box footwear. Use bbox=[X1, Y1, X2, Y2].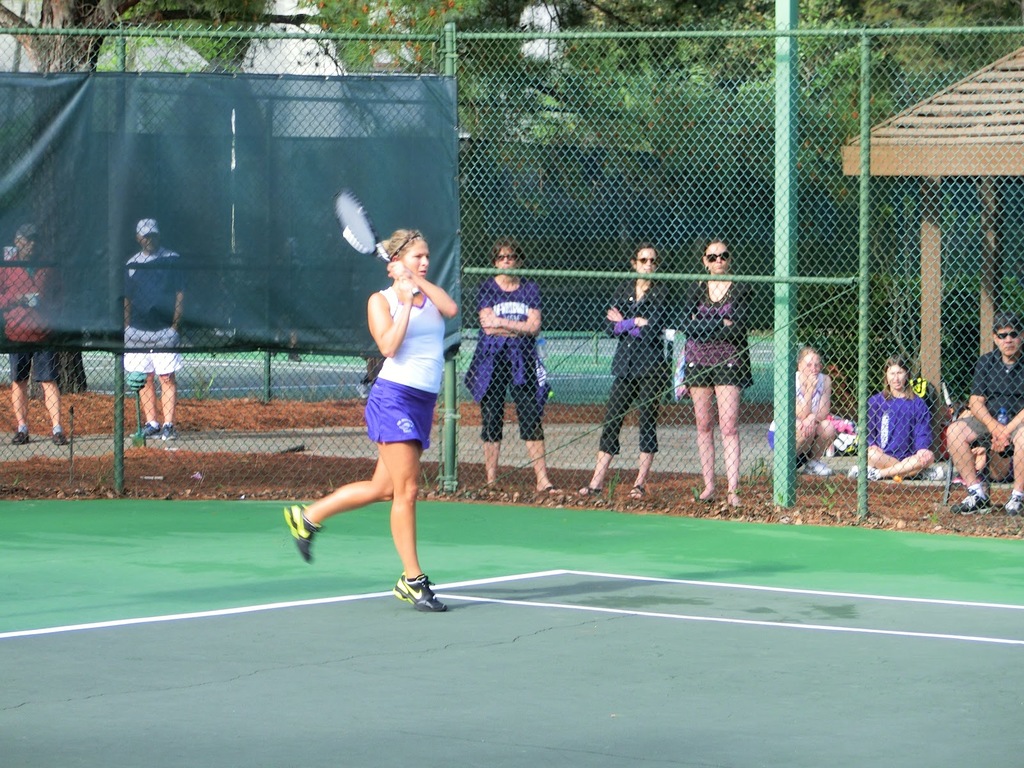
bbox=[8, 431, 33, 445].
